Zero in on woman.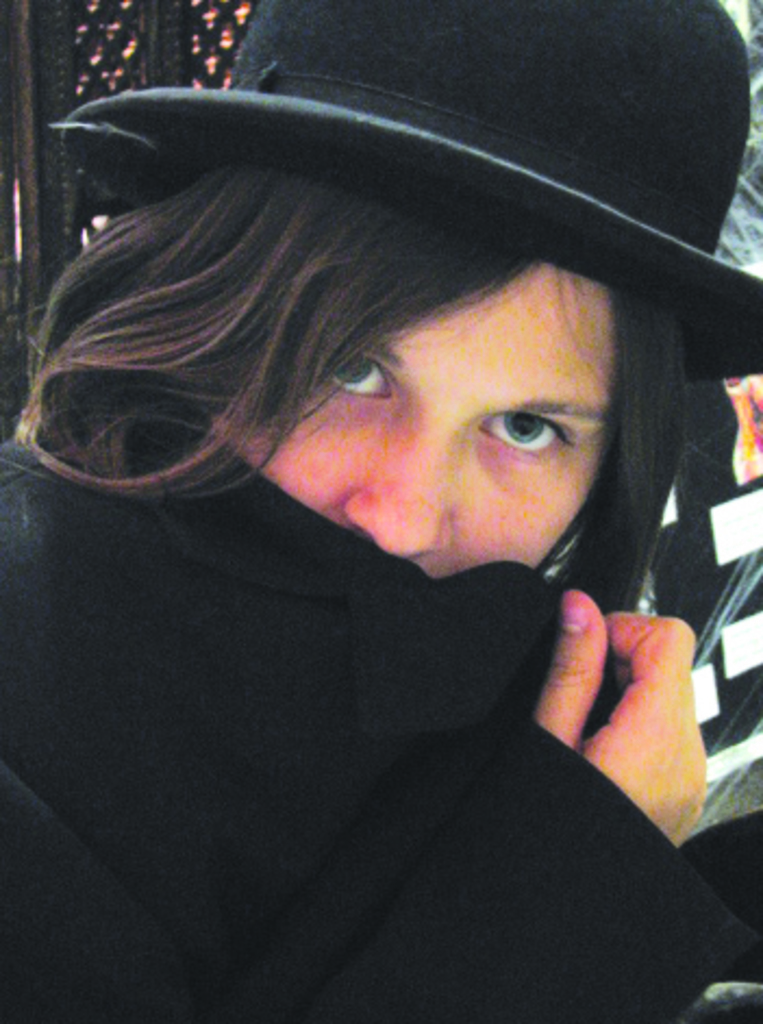
Zeroed in: box(4, 72, 762, 935).
